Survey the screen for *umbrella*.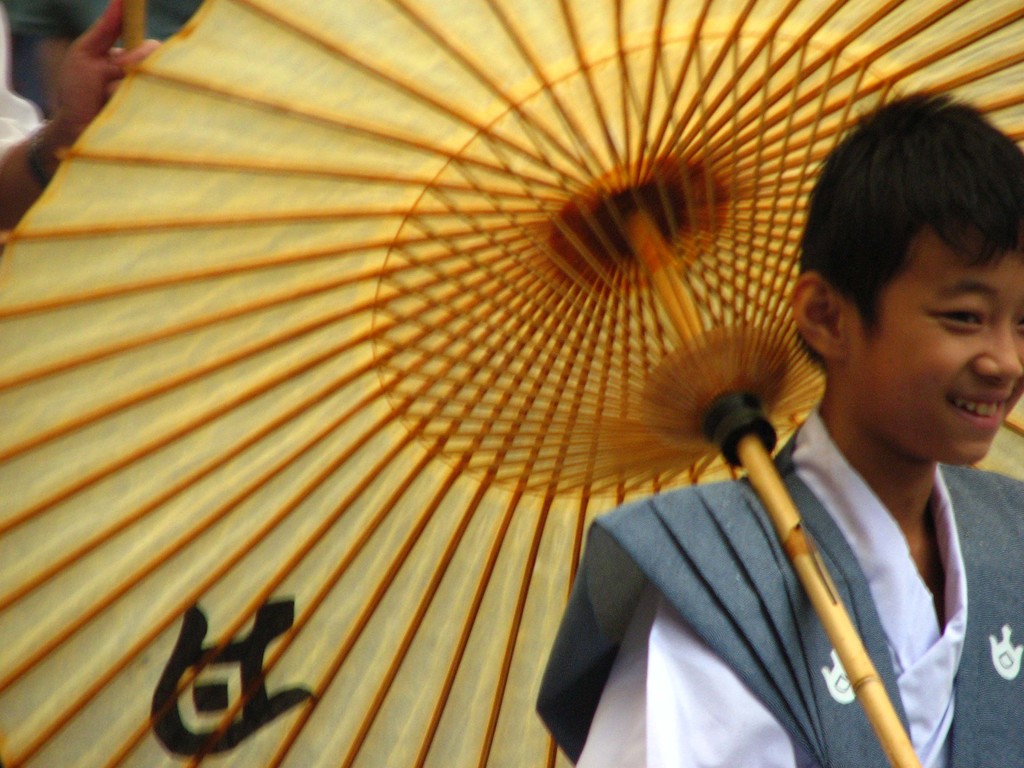
Survey found: l=0, t=0, r=1023, b=708.
